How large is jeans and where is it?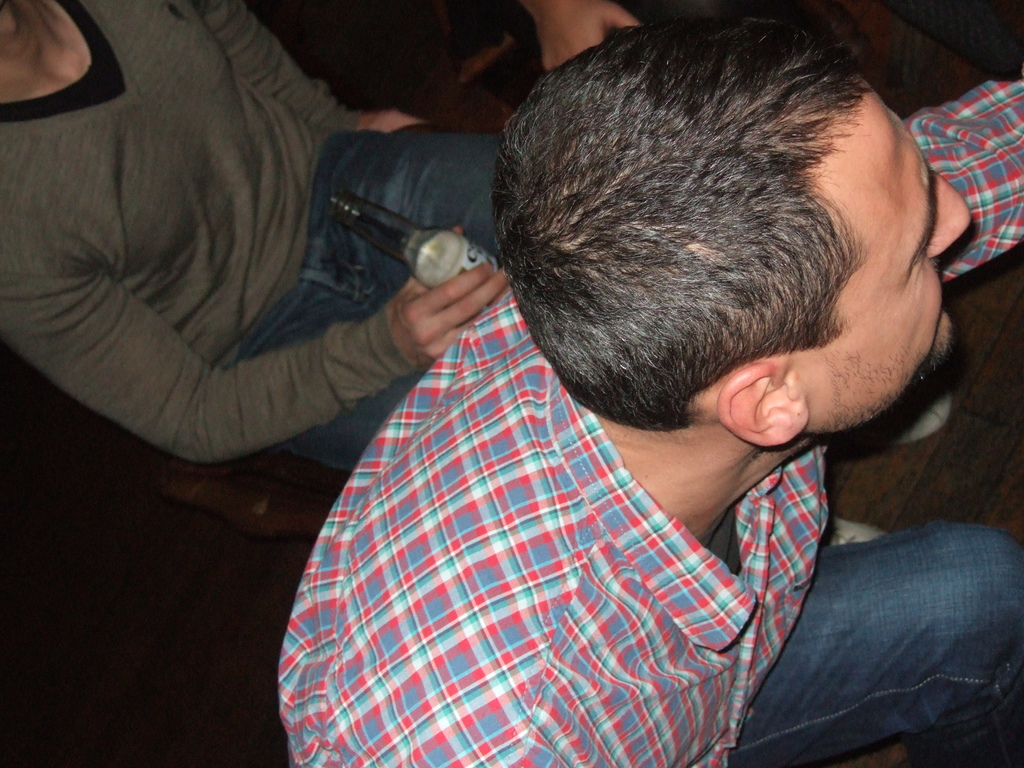
Bounding box: {"x1": 751, "y1": 492, "x2": 1004, "y2": 767}.
